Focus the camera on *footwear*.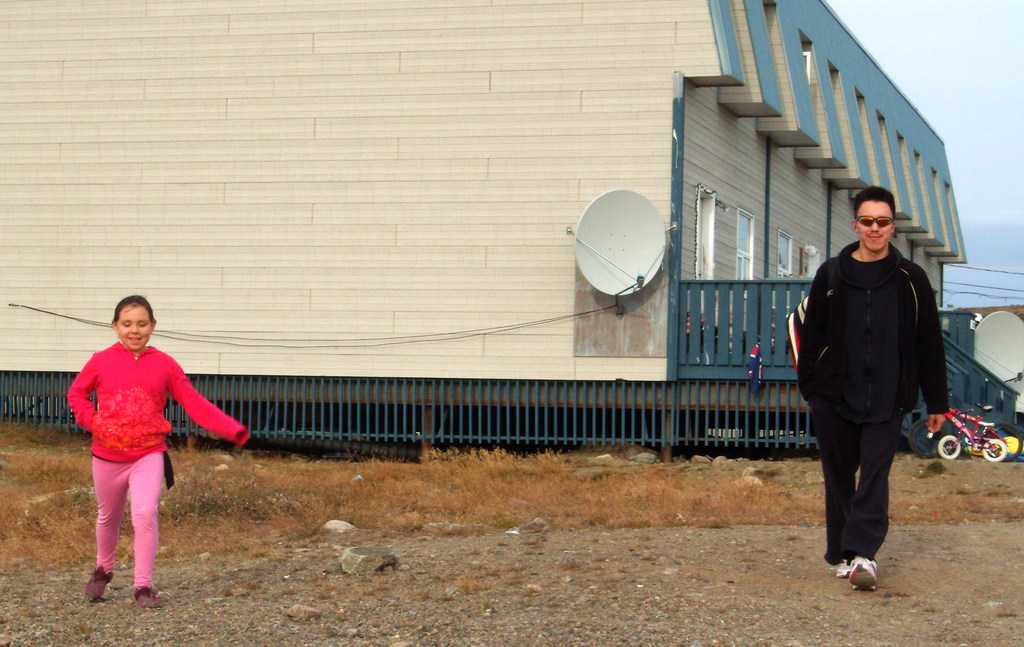
Focus region: pyautogui.locateOnScreen(81, 566, 113, 602).
